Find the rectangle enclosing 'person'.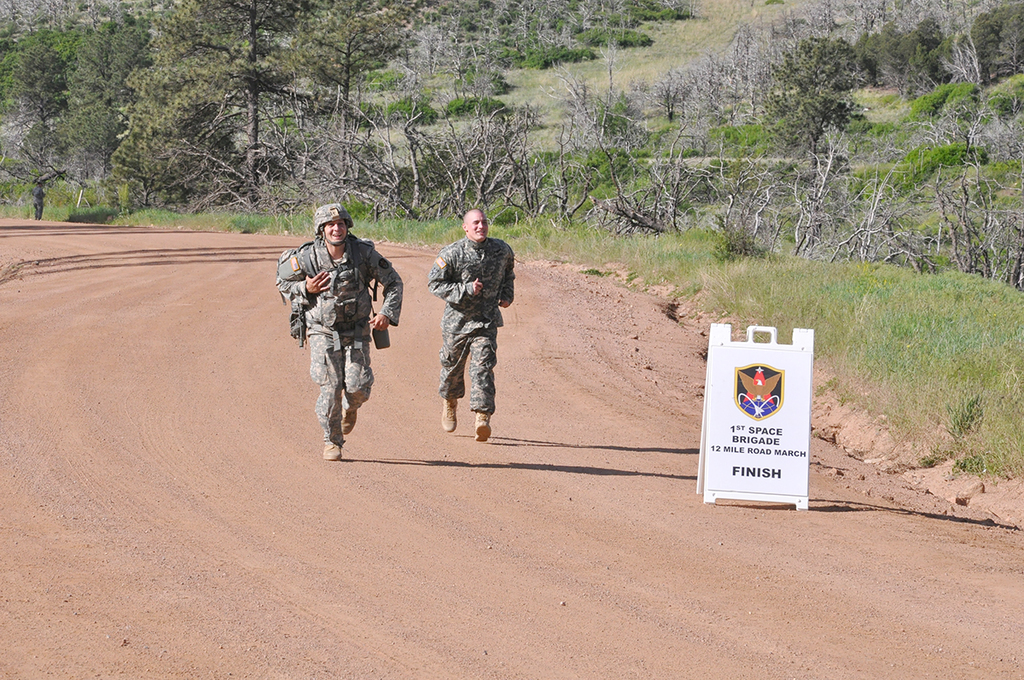
rect(278, 204, 400, 461).
